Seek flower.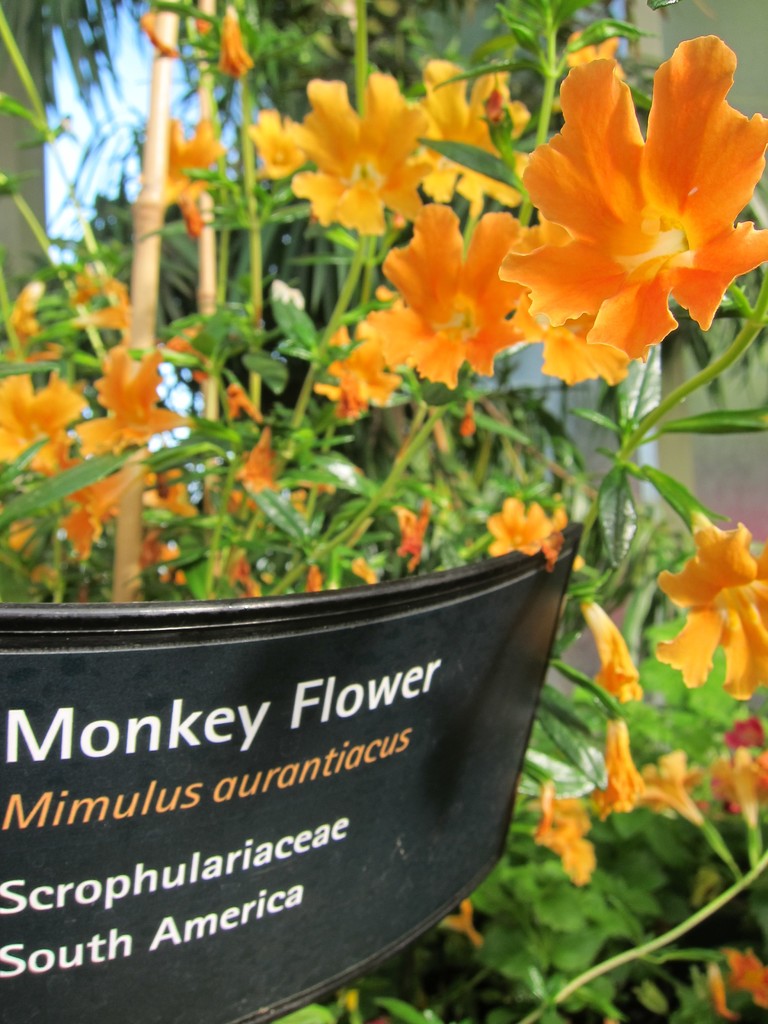
region(484, 494, 553, 557).
